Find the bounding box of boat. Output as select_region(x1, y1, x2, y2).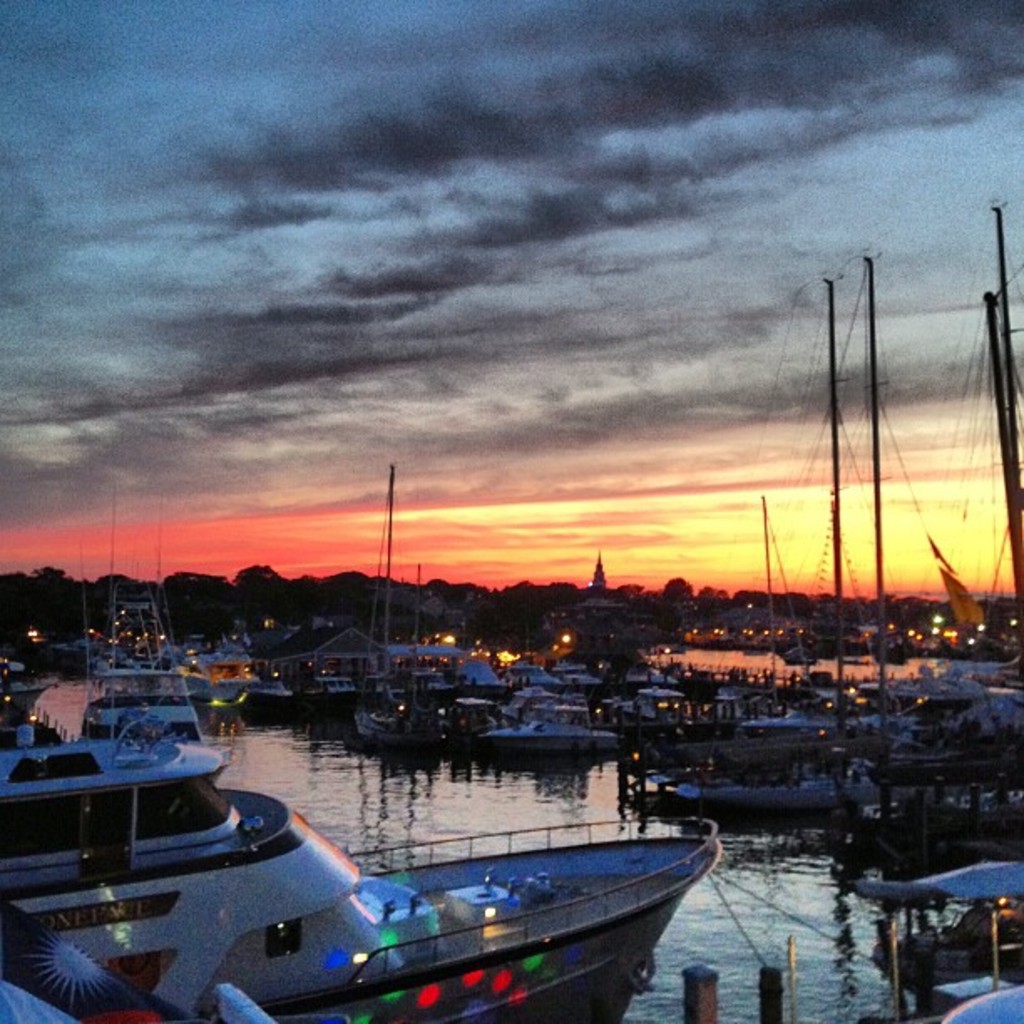
select_region(832, 186, 1022, 875).
